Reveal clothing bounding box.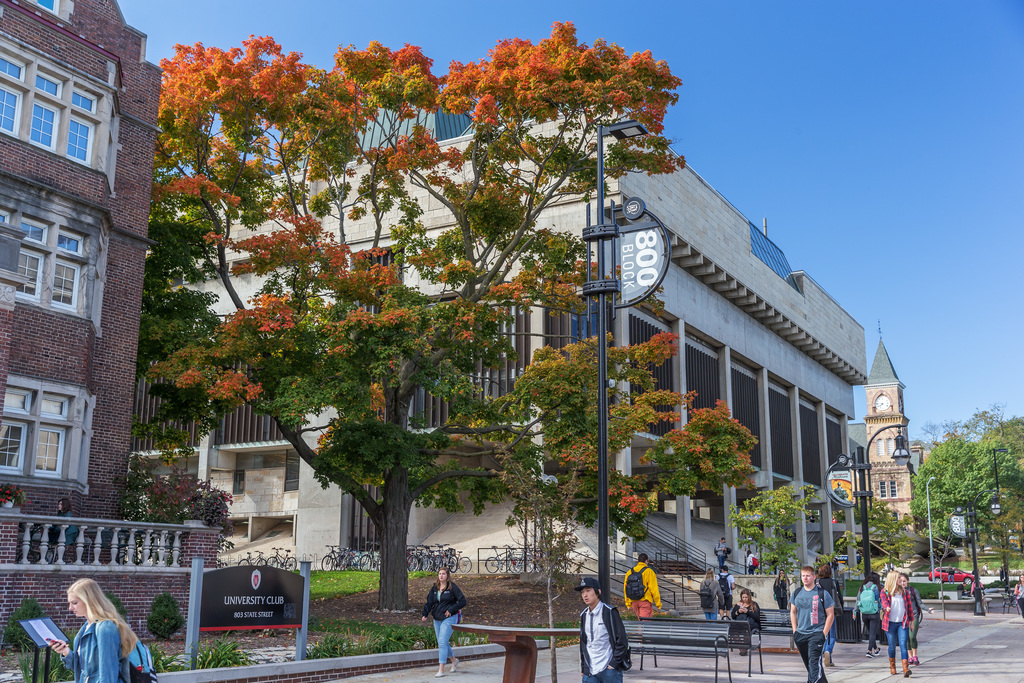
Revealed: {"x1": 696, "y1": 566, "x2": 724, "y2": 629}.
